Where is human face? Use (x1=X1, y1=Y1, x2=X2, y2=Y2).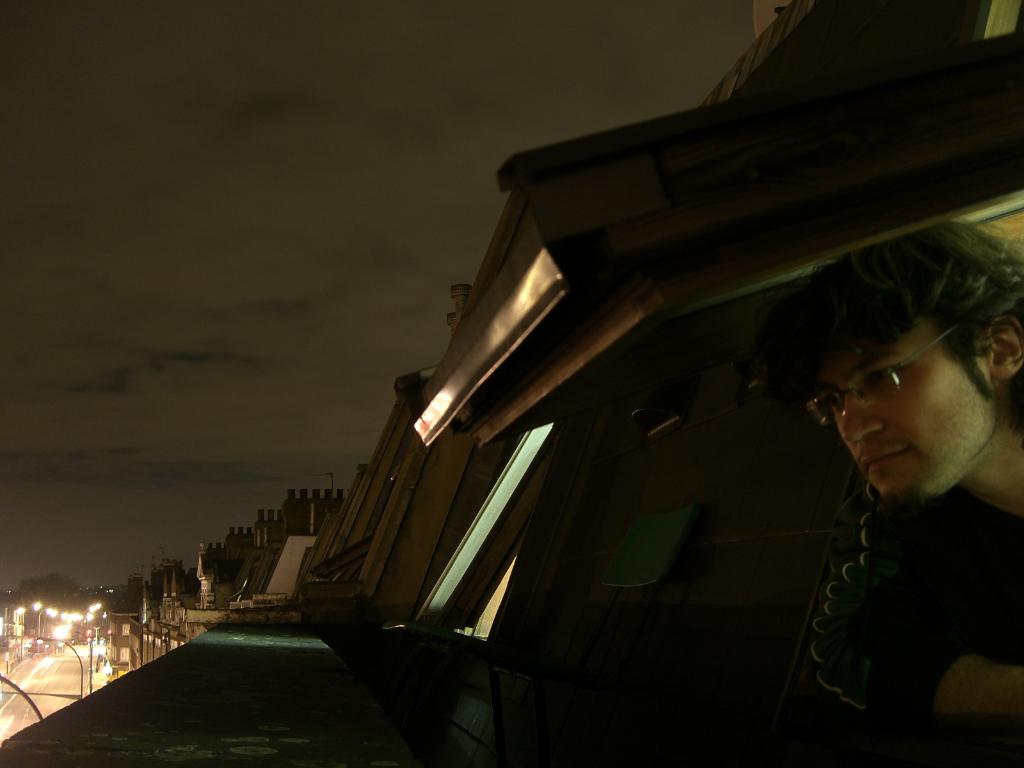
(x1=806, y1=290, x2=1011, y2=517).
